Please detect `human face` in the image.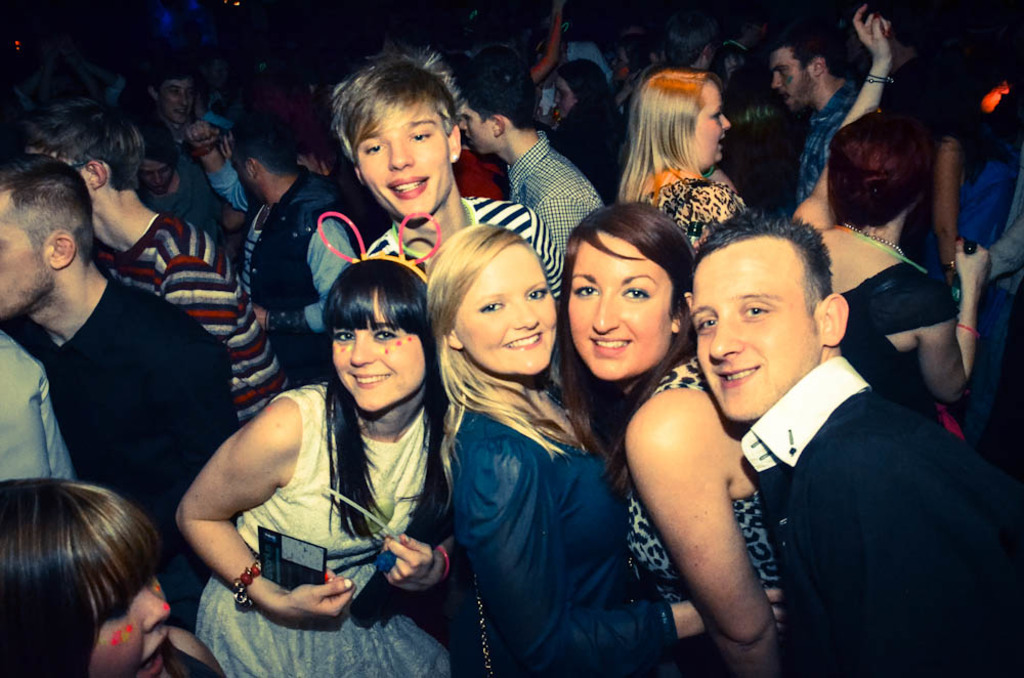
crop(0, 186, 41, 320).
